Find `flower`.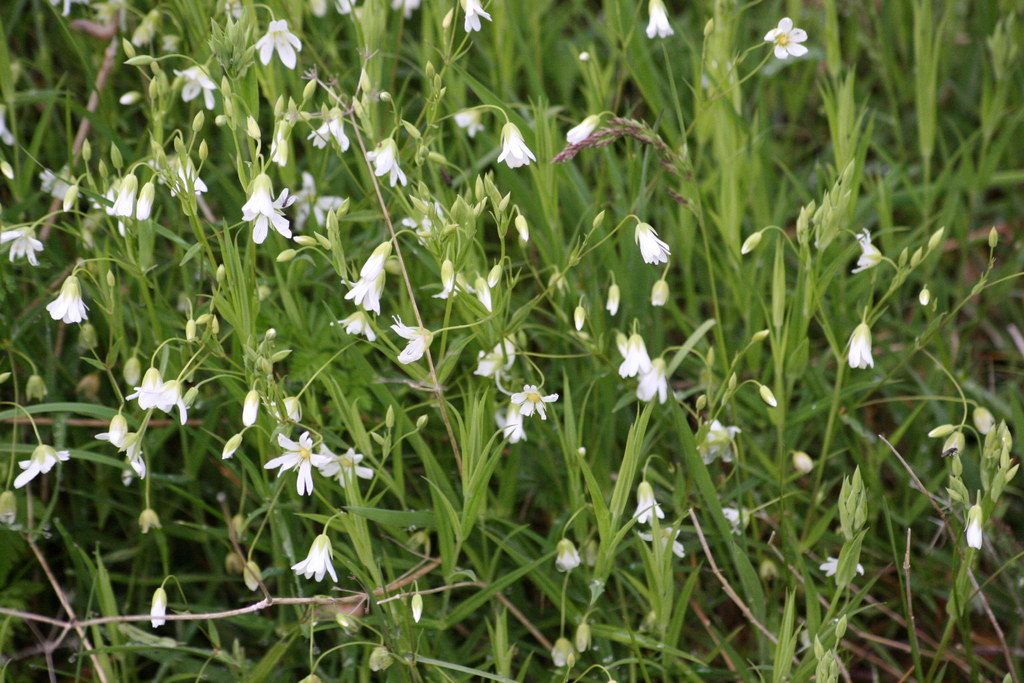
<region>264, 427, 340, 502</region>.
